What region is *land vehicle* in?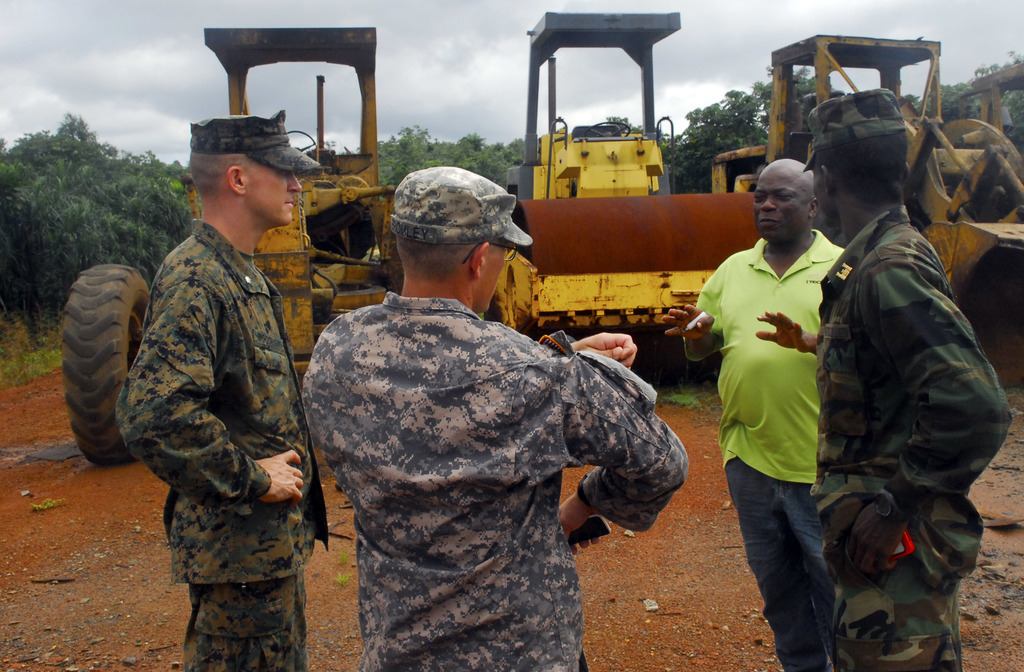
select_region(484, 11, 758, 374).
